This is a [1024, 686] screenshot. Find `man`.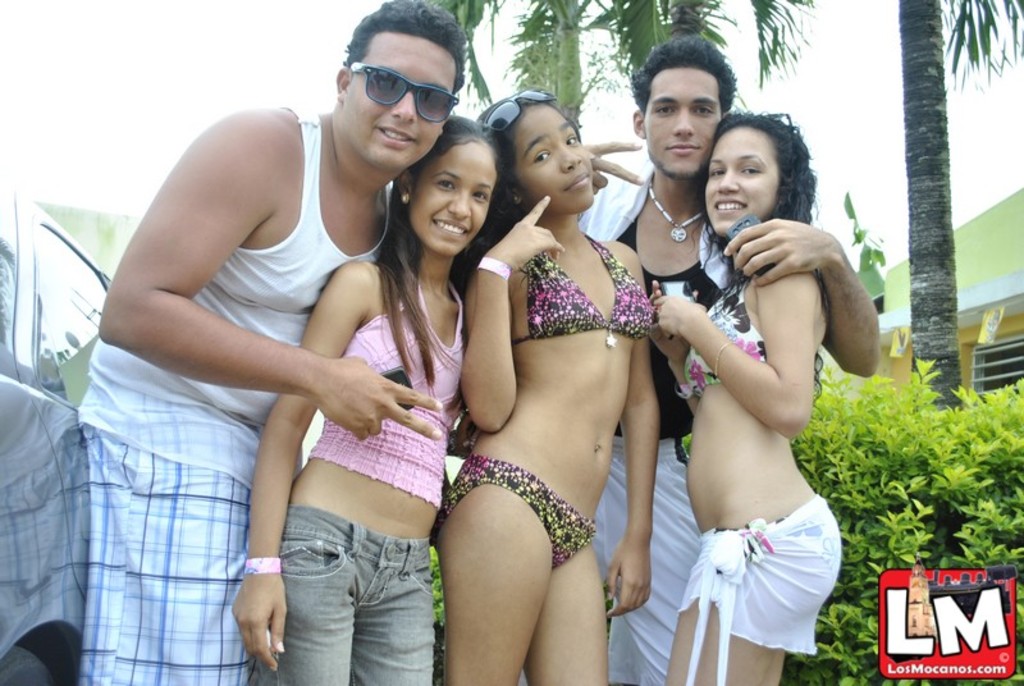
Bounding box: [x1=59, y1=20, x2=463, y2=646].
